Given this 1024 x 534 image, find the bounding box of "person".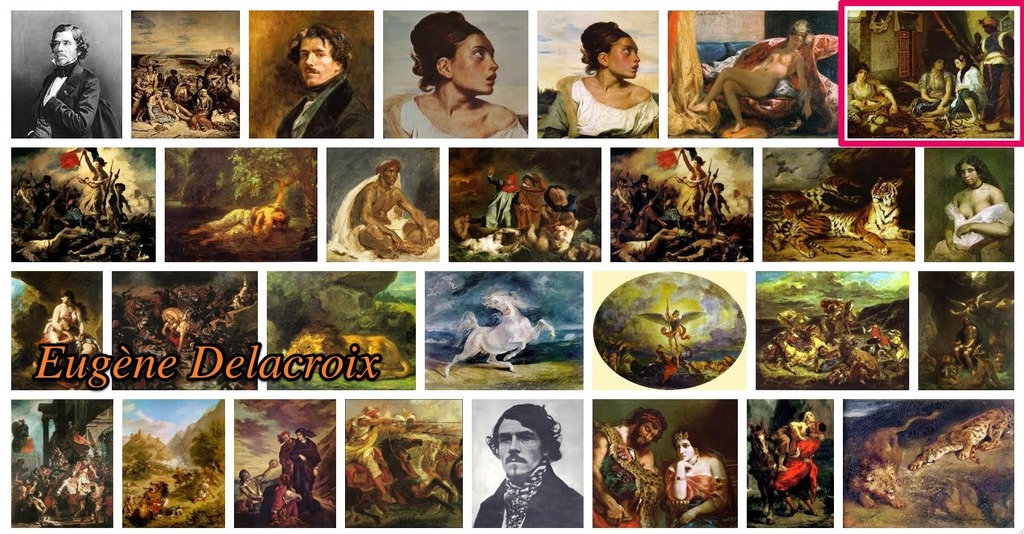
BBox(34, 175, 68, 226).
